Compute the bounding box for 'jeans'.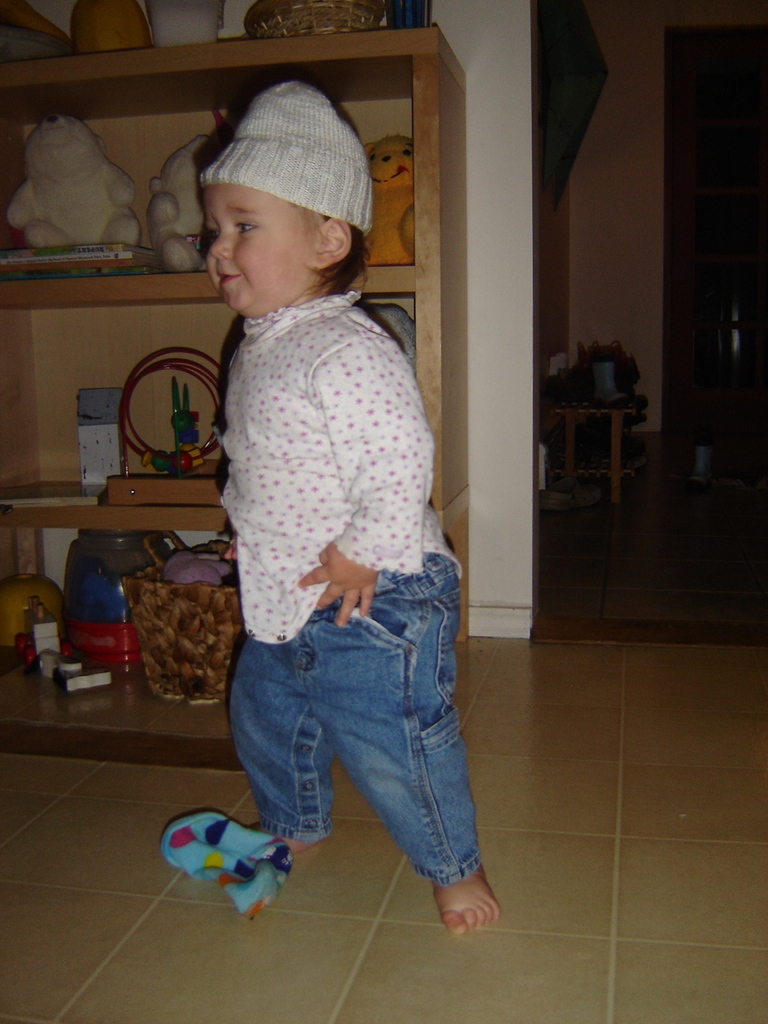
crop(214, 562, 491, 899).
